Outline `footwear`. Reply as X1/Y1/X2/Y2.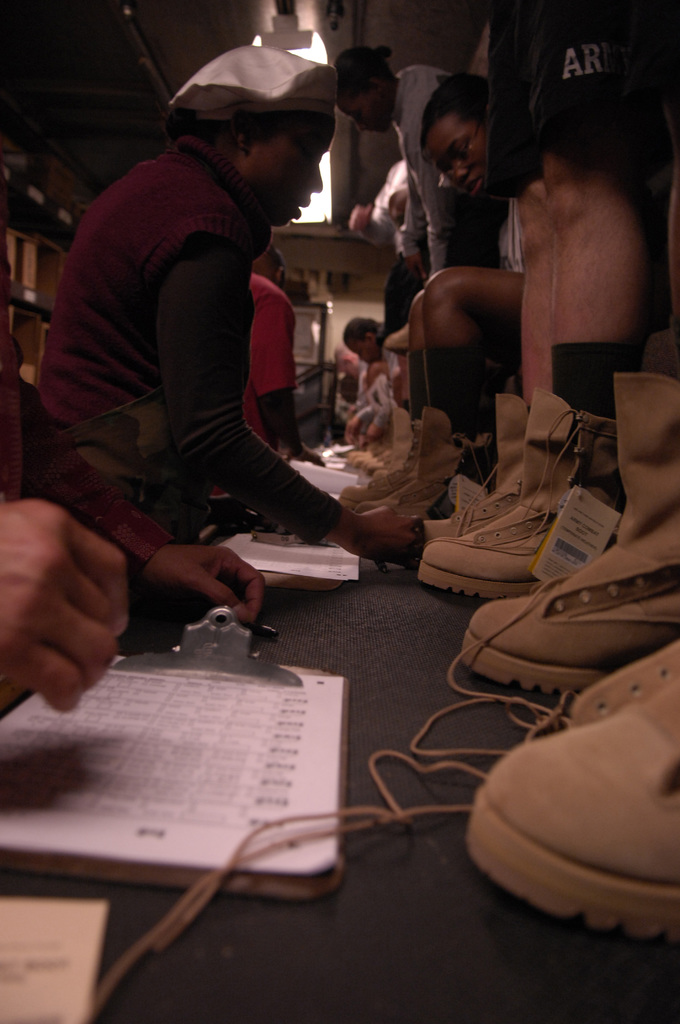
375/417/457/514.
